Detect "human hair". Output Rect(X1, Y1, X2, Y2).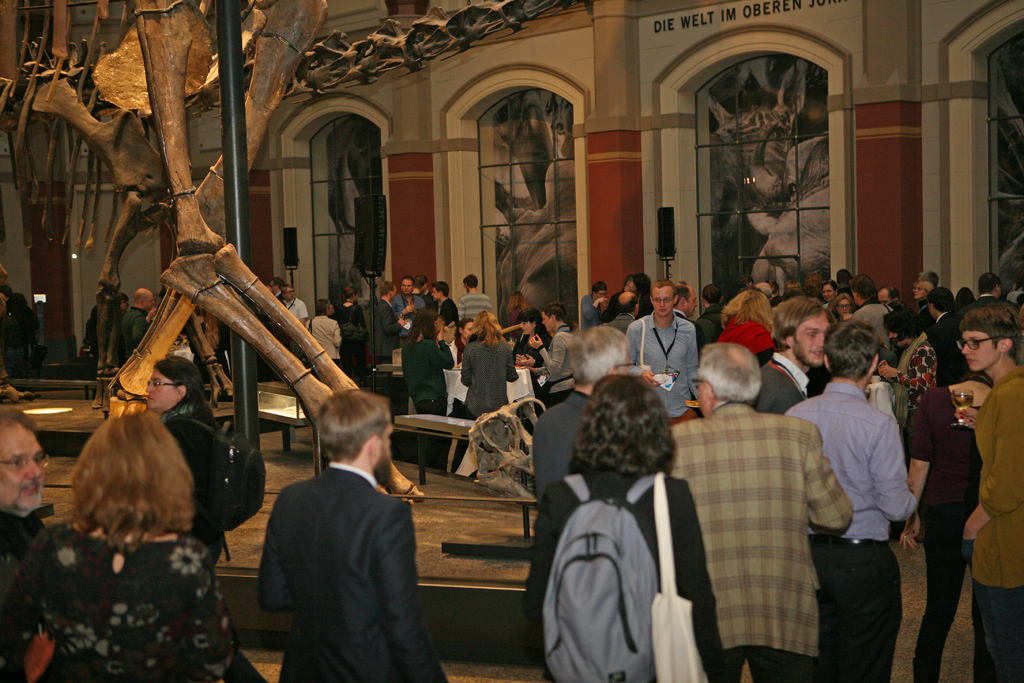
Rect(698, 337, 762, 406).
